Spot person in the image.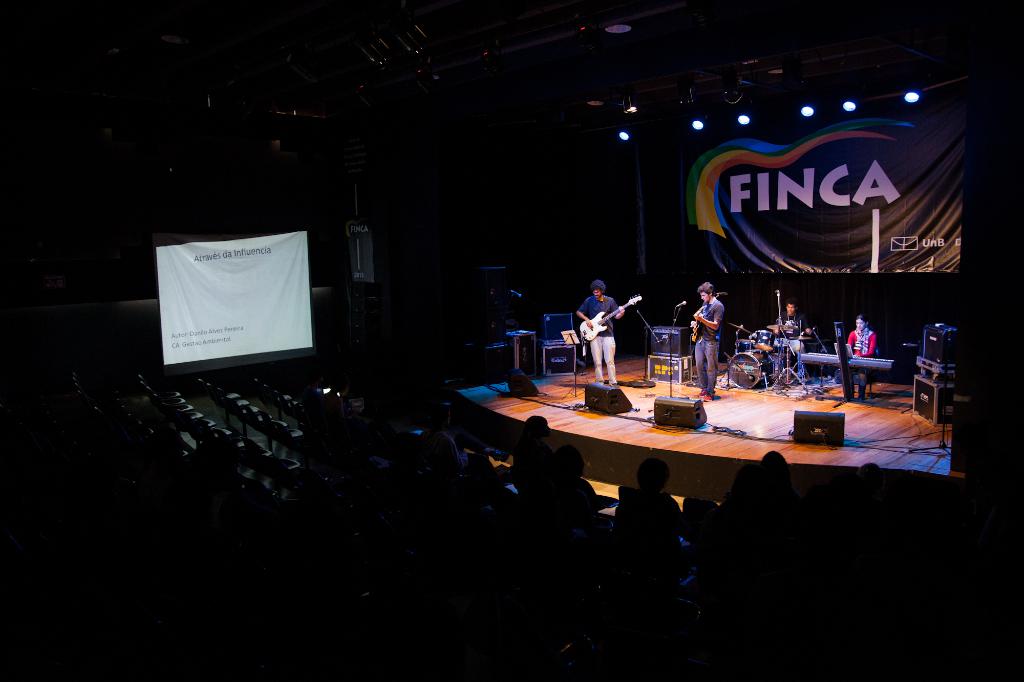
person found at <box>840,315,883,401</box>.
